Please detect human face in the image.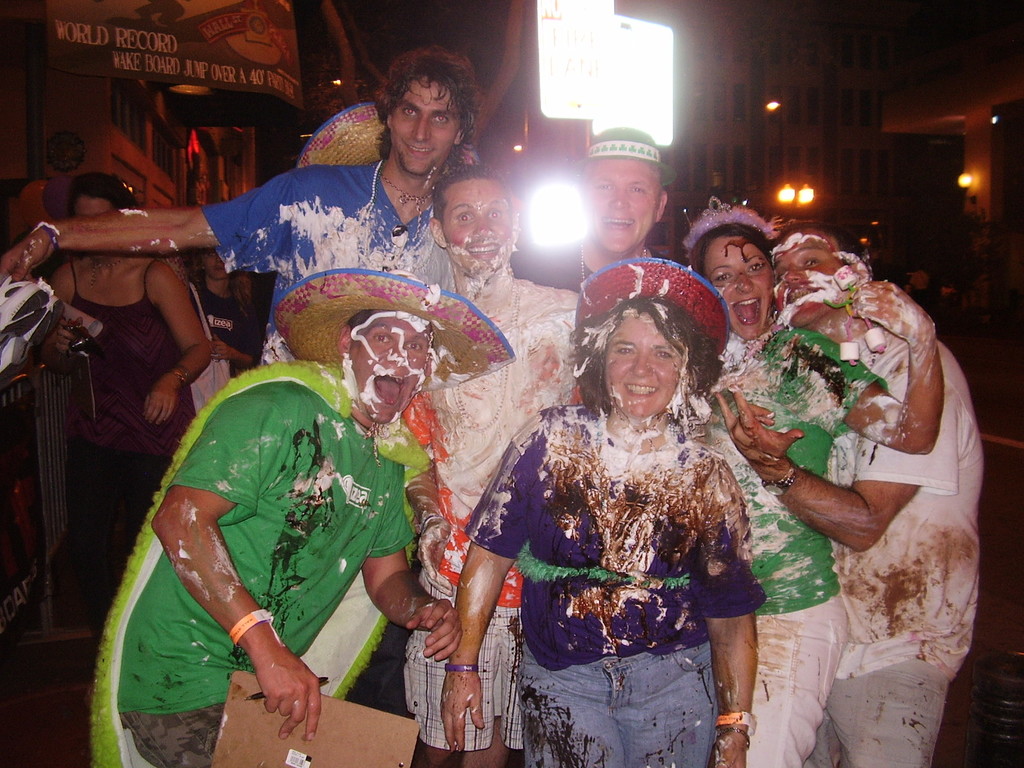
l=385, t=85, r=457, b=173.
